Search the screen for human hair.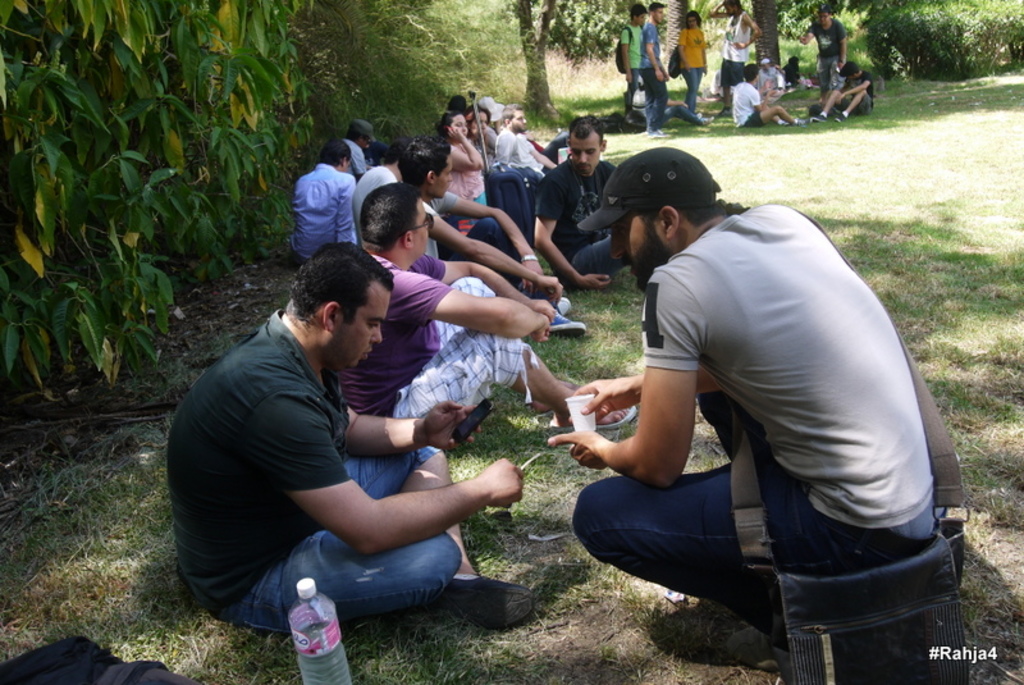
Found at (left=436, top=111, right=458, bottom=143).
